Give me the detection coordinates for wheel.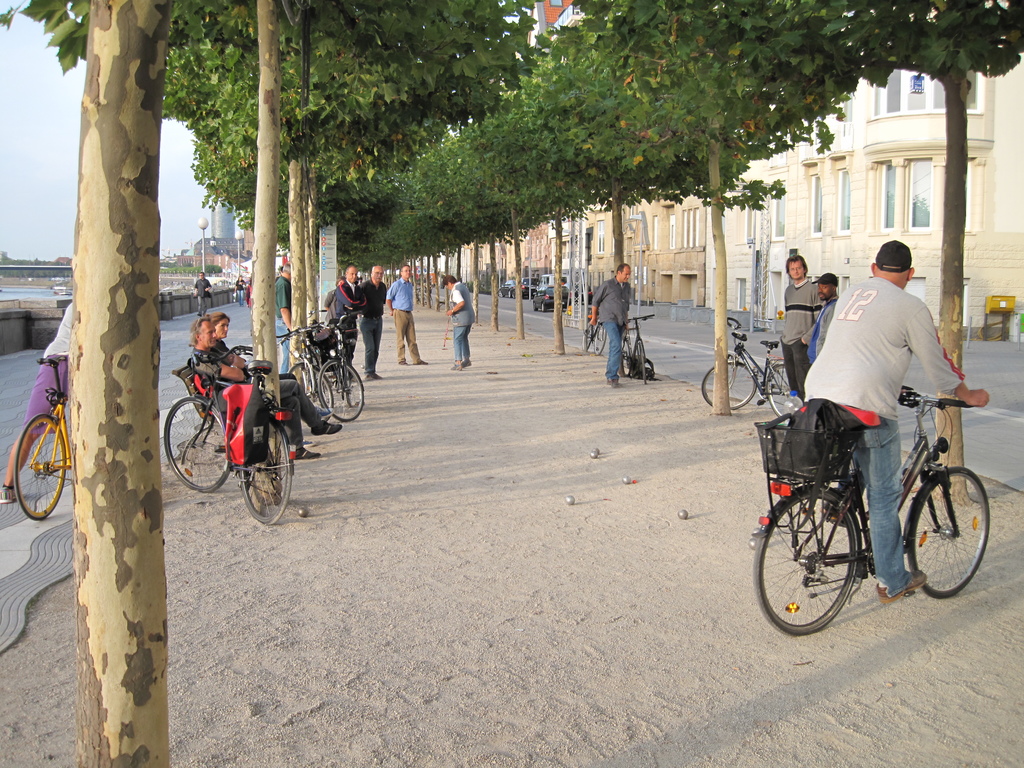
box=[543, 303, 546, 311].
